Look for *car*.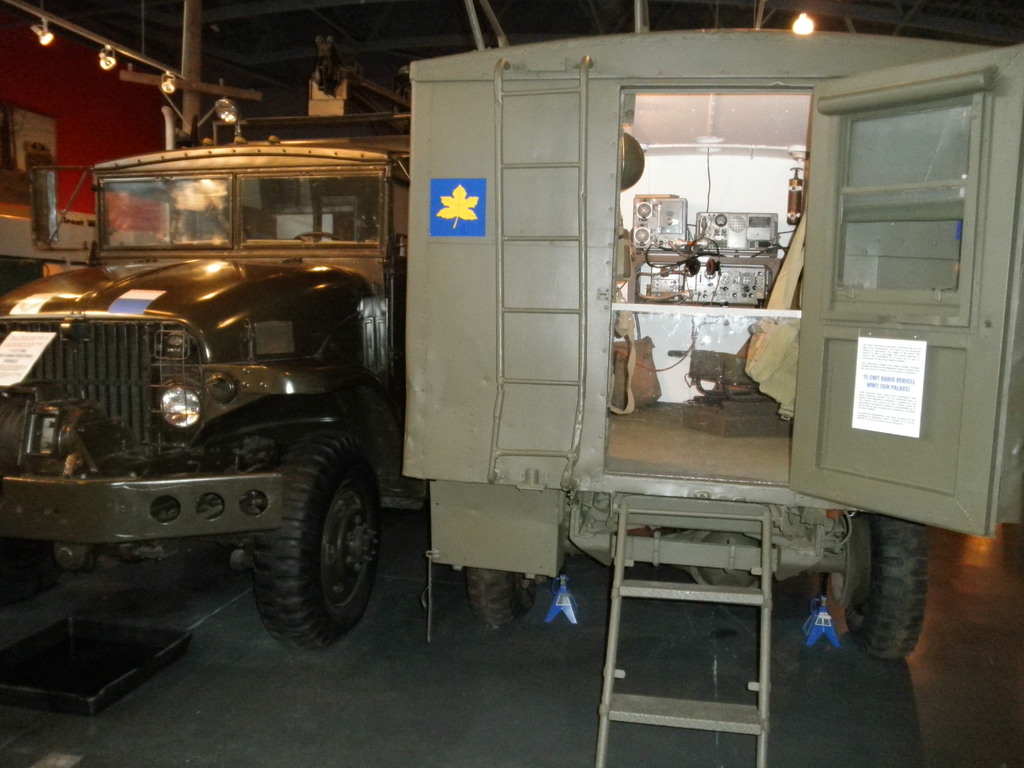
Found: box(6, 122, 399, 684).
